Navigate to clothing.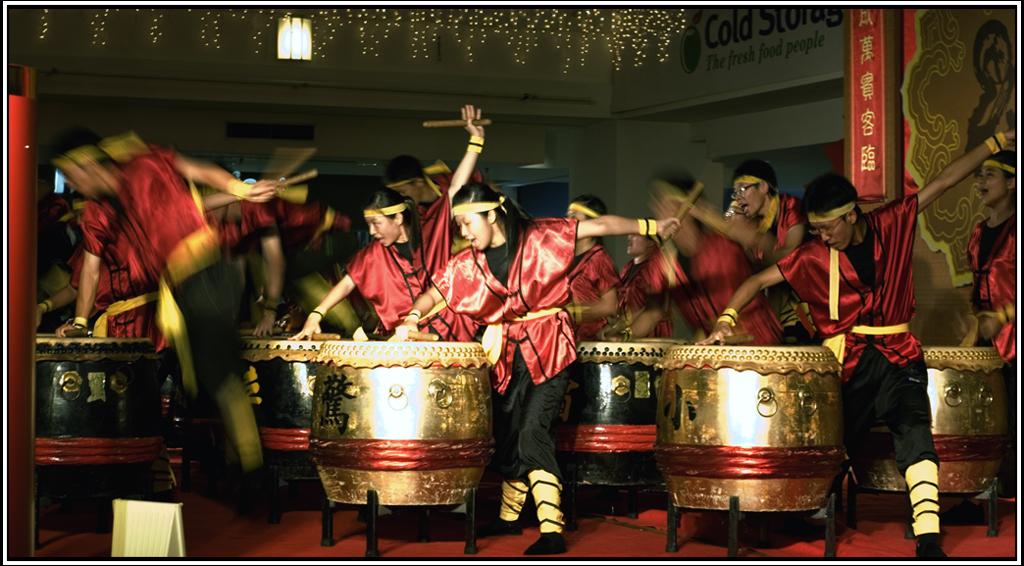
Navigation target: 605,253,668,344.
